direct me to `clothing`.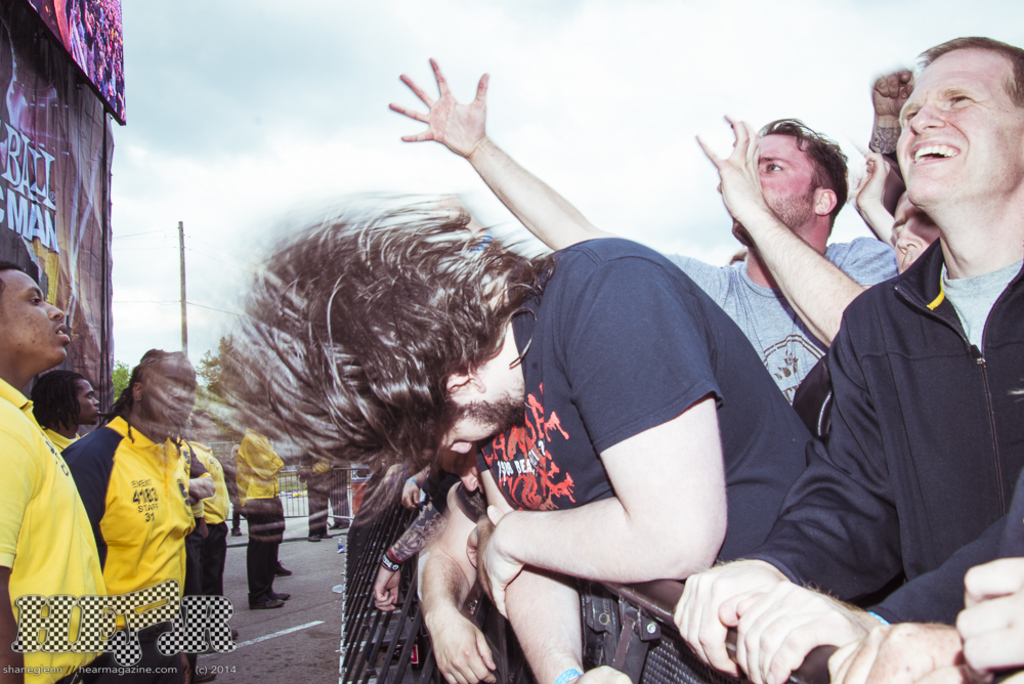
Direction: bbox=[480, 241, 786, 600].
